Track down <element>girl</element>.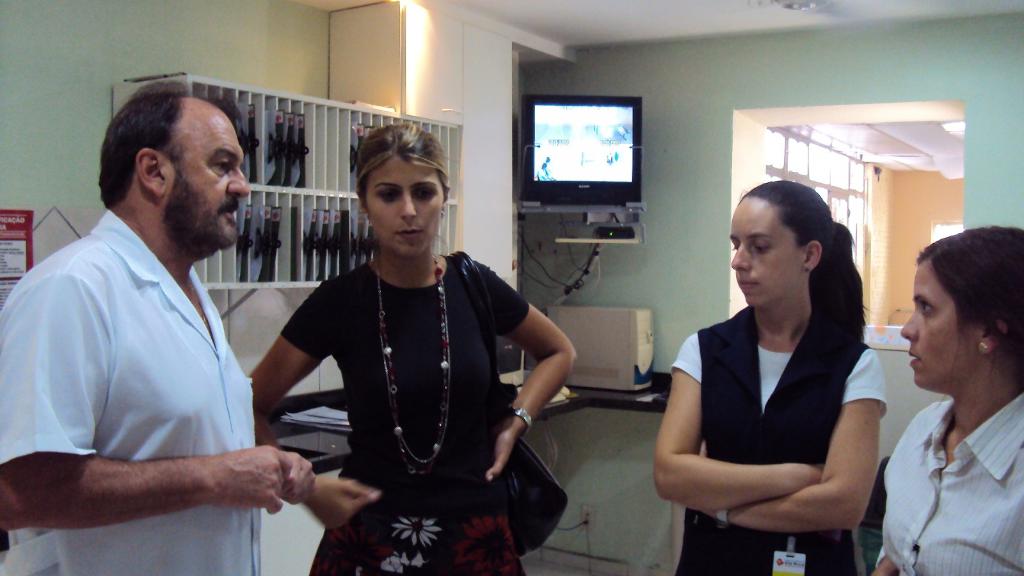
Tracked to (x1=244, y1=121, x2=578, y2=575).
